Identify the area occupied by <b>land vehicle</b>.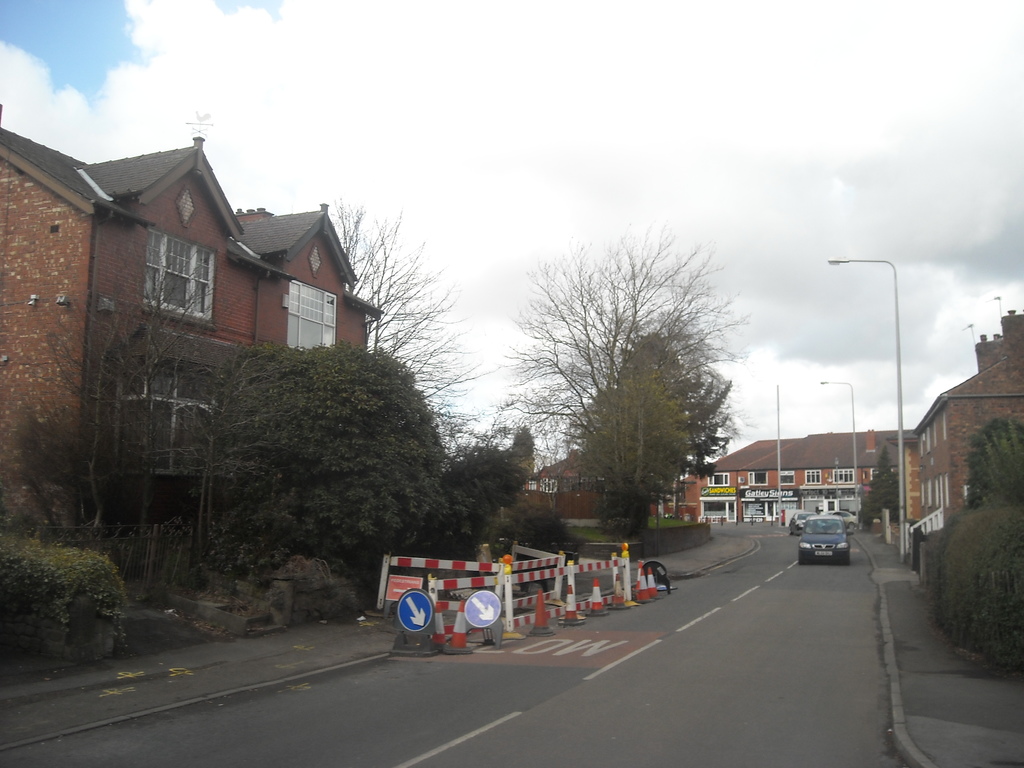
Area: bbox=(798, 515, 851, 563).
